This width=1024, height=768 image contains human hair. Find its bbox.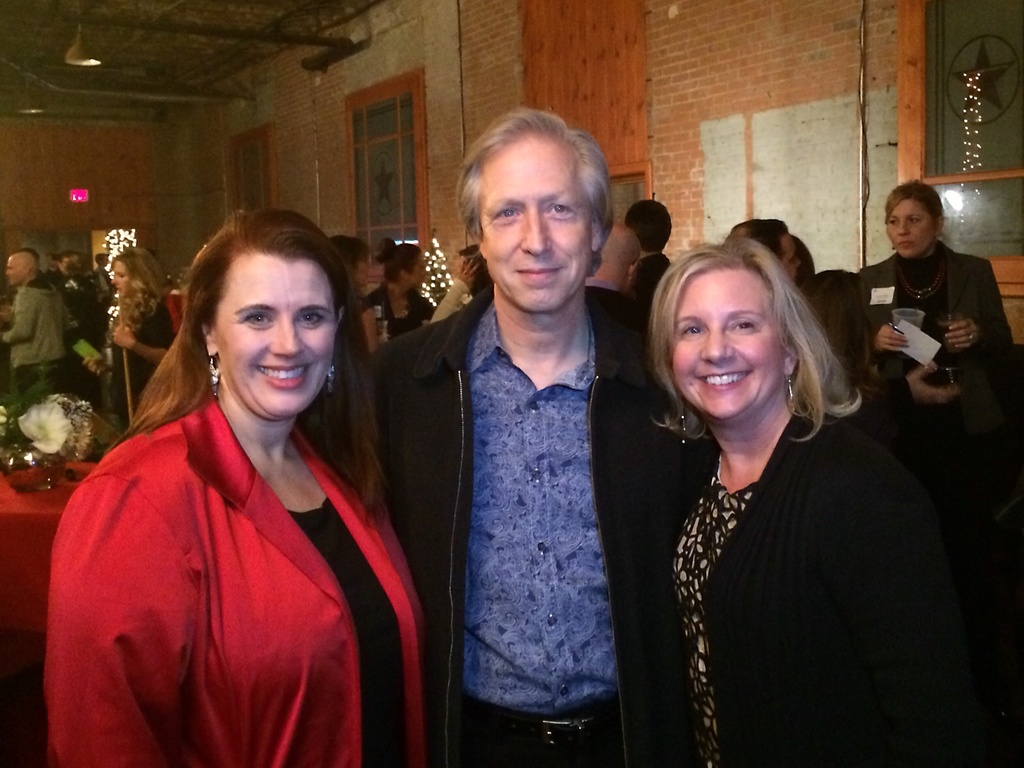
l=453, t=107, r=614, b=245.
